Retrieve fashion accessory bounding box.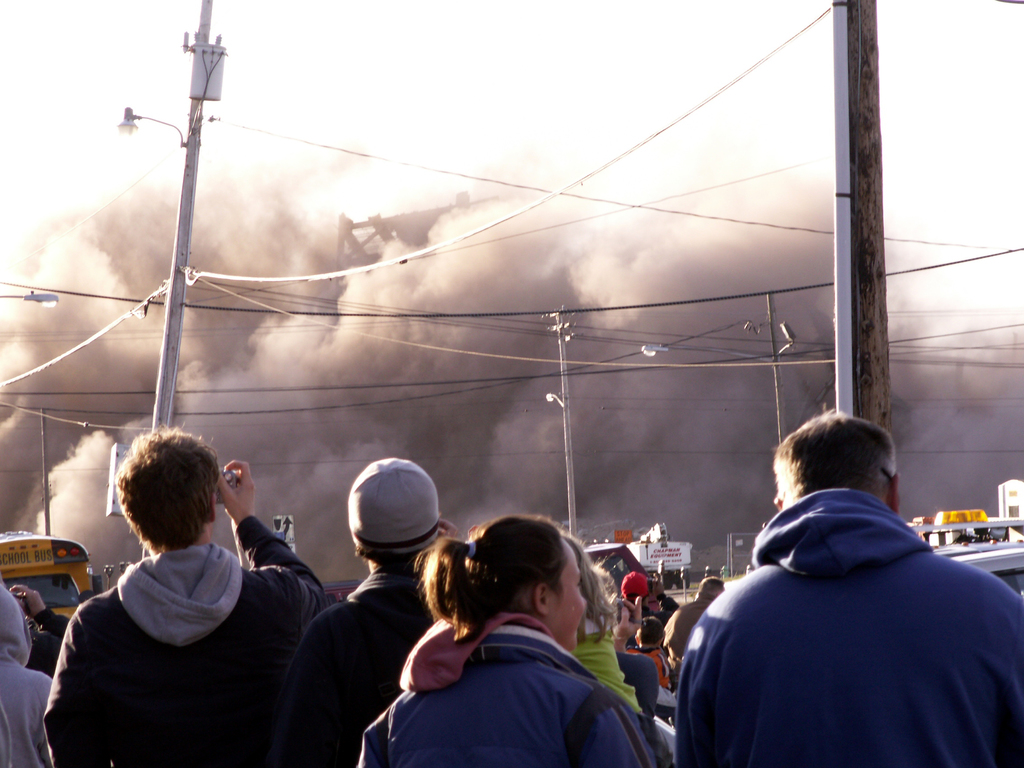
Bounding box: x1=619, y1=570, x2=648, y2=600.
